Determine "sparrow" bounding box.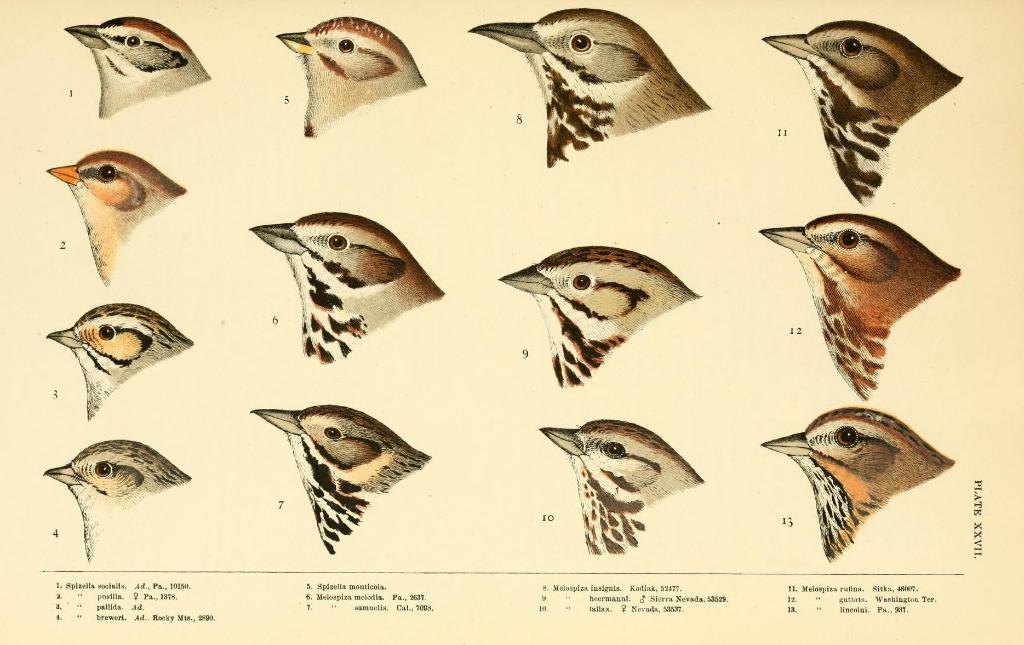
Determined: 46 297 193 416.
